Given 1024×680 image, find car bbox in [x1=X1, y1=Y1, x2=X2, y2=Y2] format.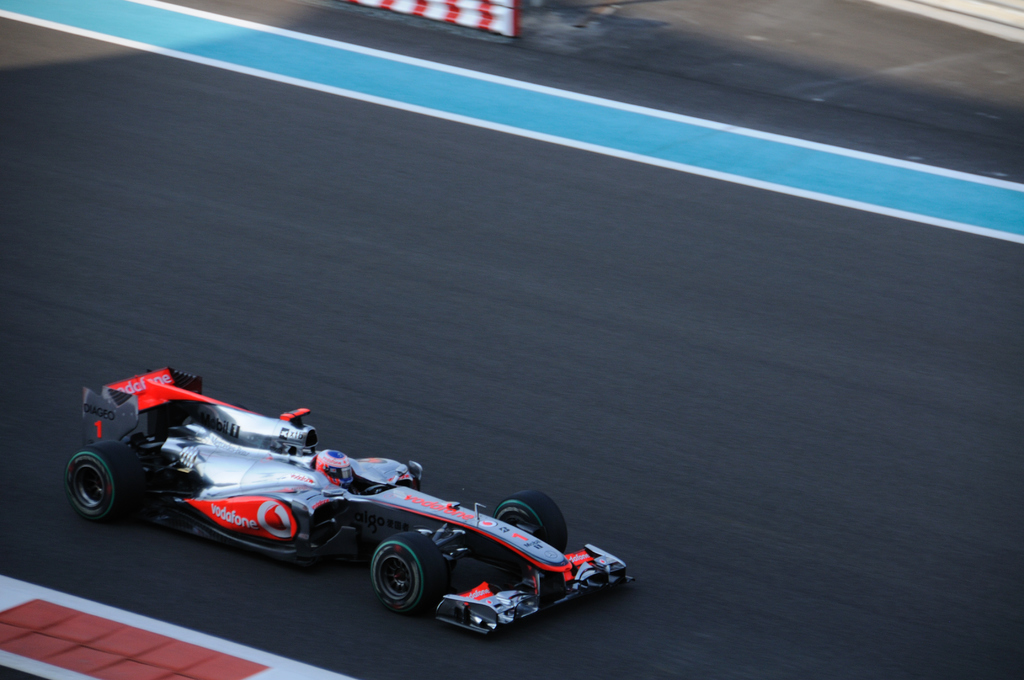
[x1=65, y1=362, x2=639, y2=634].
